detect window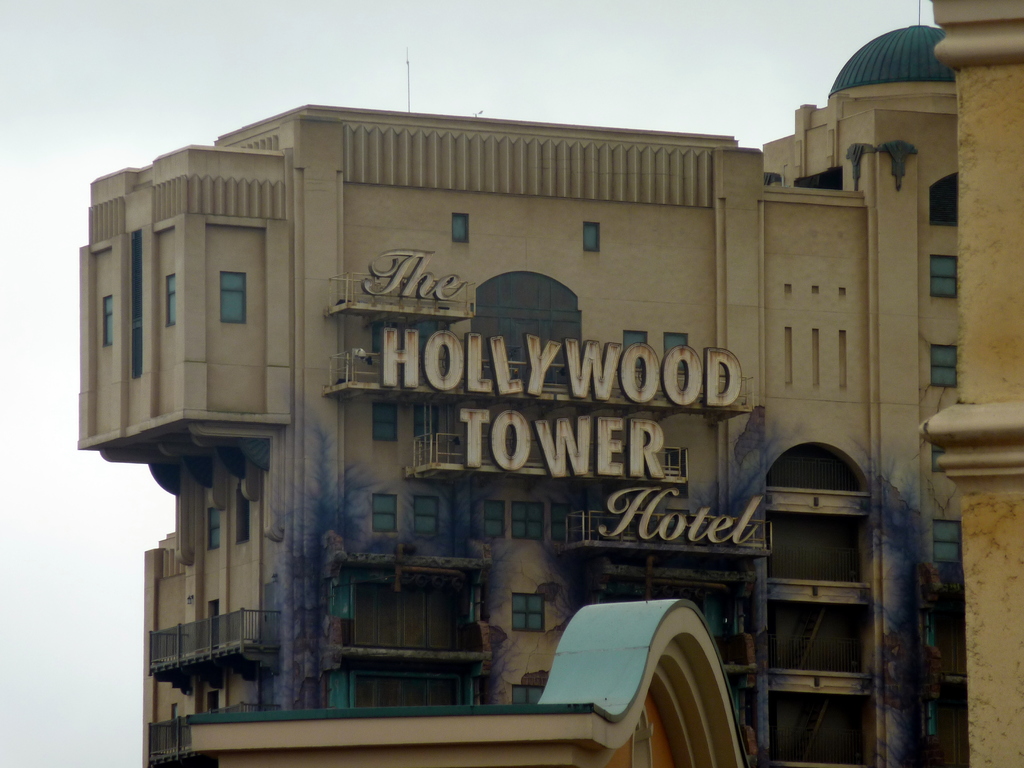
bbox=[929, 253, 960, 301]
